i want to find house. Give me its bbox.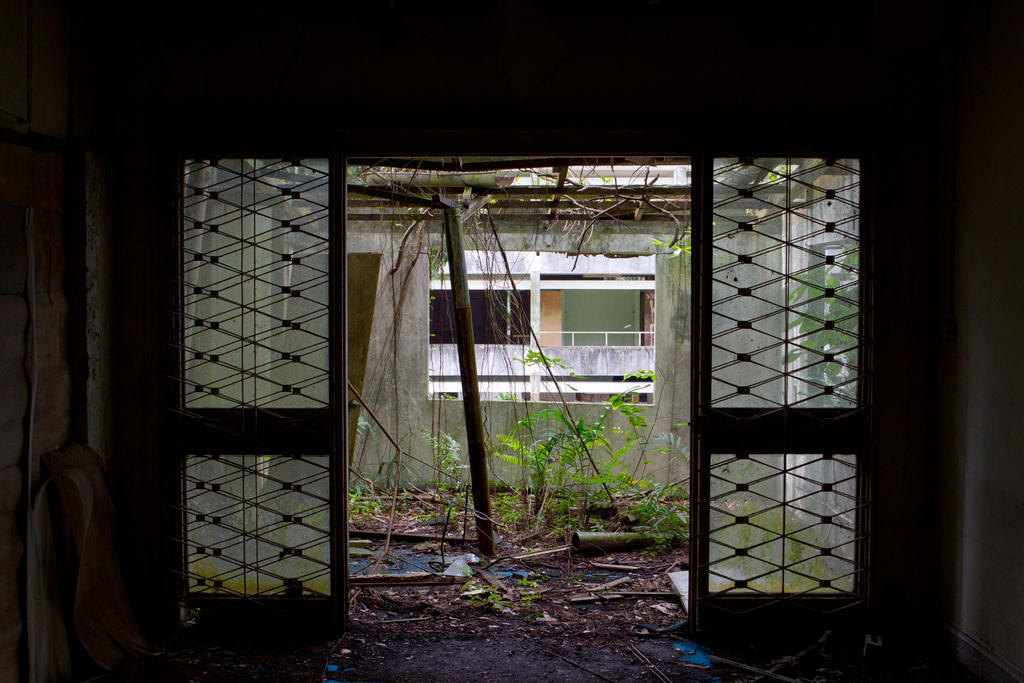
left=0, top=0, right=1023, bottom=676.
